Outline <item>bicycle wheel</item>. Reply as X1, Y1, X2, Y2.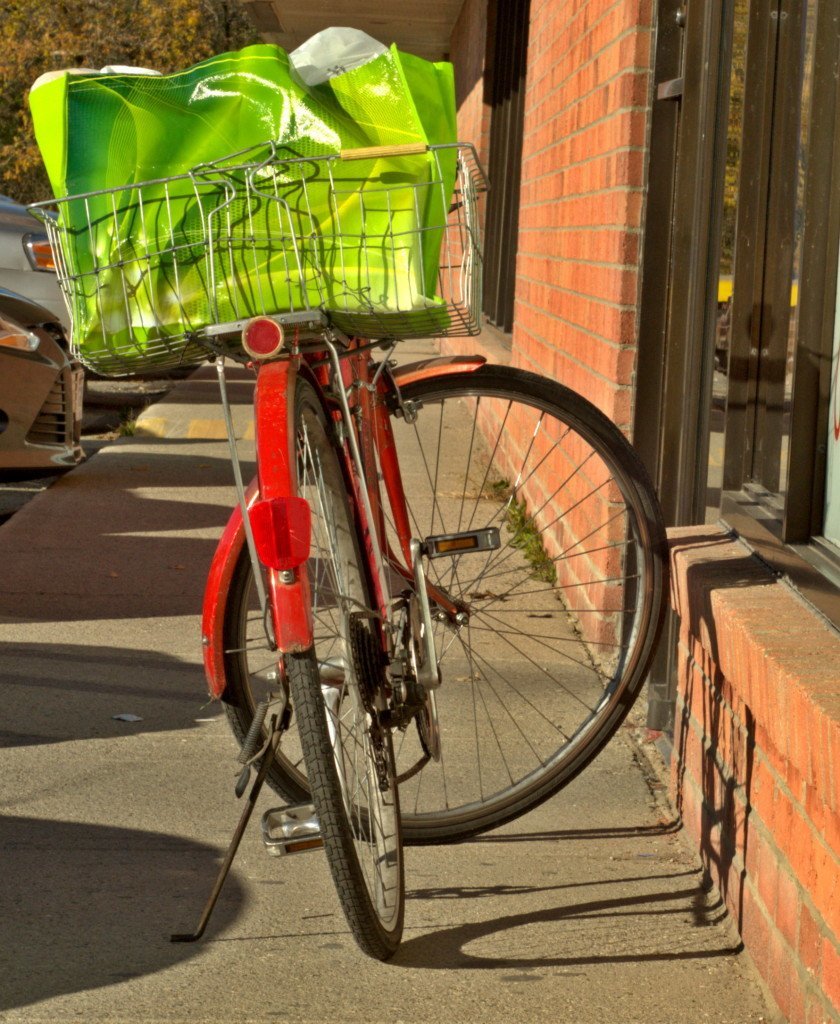
285, 373, 408, 964.
